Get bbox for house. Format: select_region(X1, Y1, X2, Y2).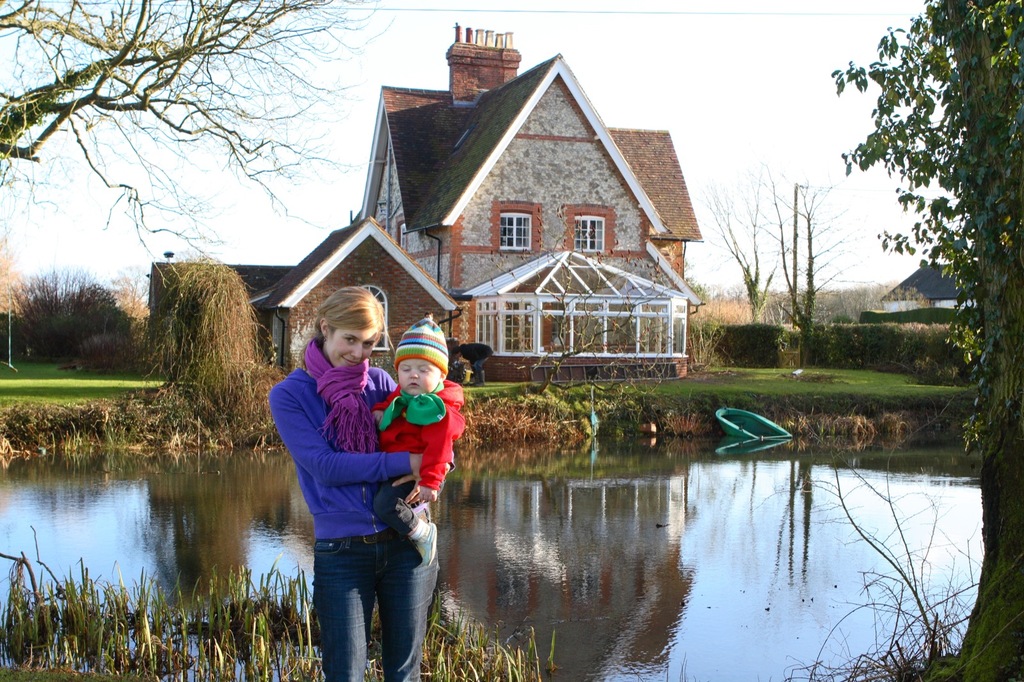
select_region(879, 258, 984, 320).
